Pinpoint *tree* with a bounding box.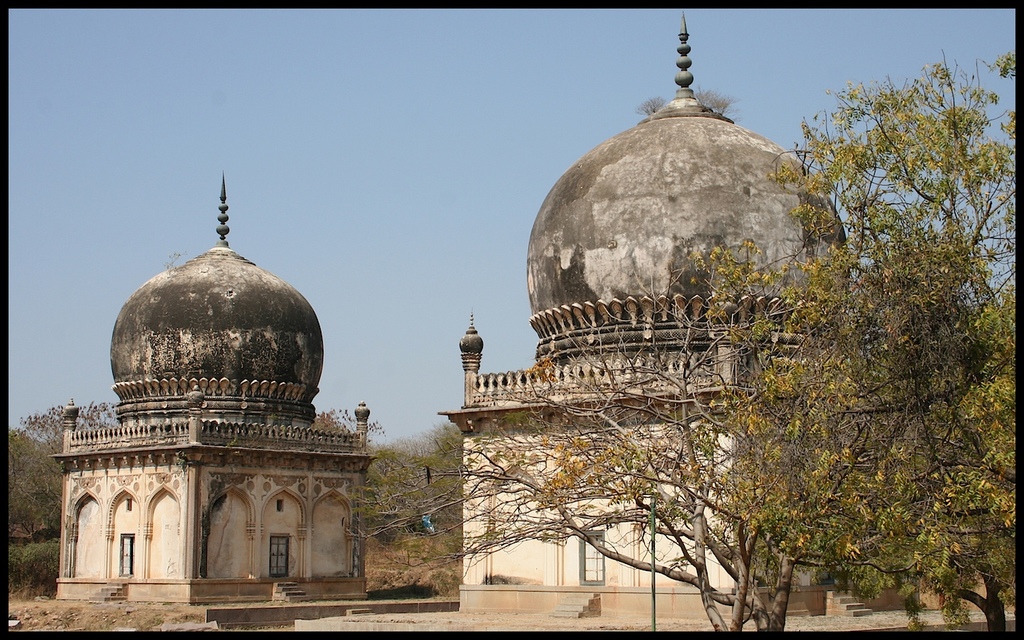
<bbox>339, 261, 1014, 633</bbox>.
